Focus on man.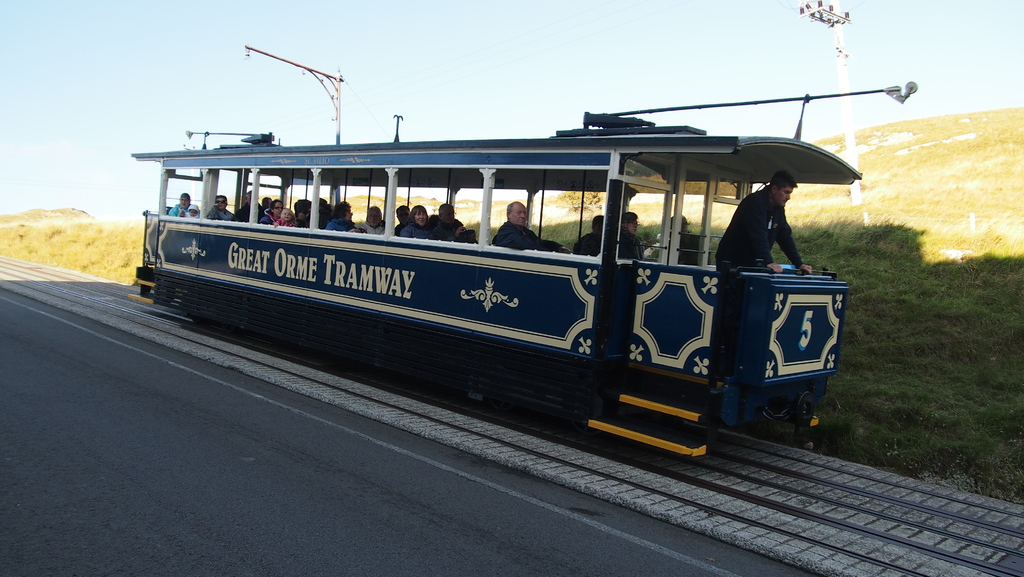
Focused at [201,186,232,218].
